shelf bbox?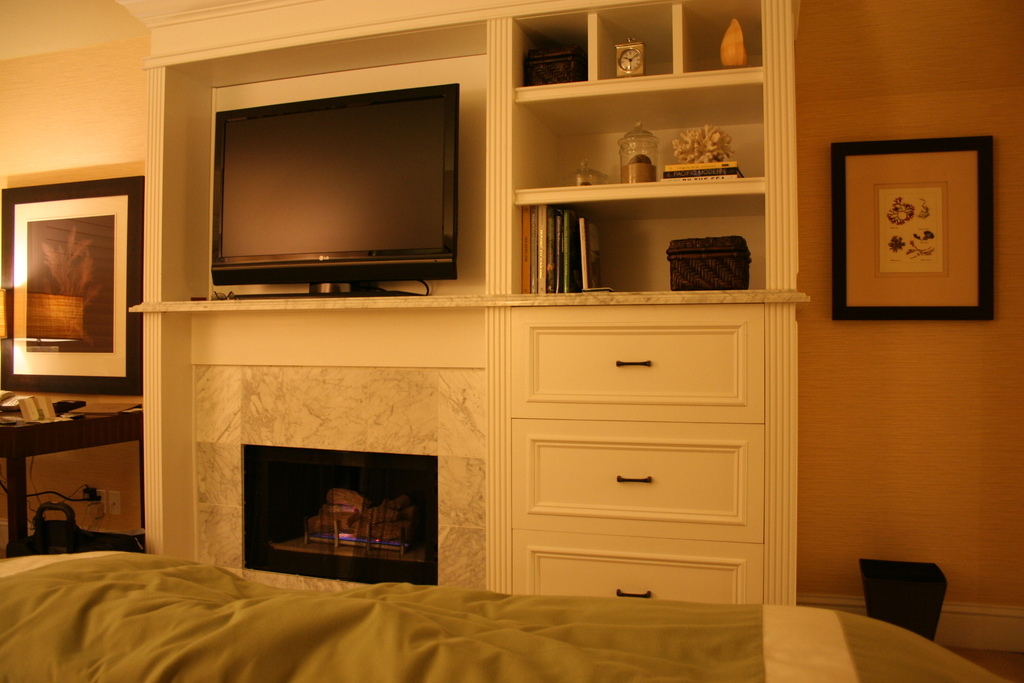
Rect(513, 8, 596, 95)
